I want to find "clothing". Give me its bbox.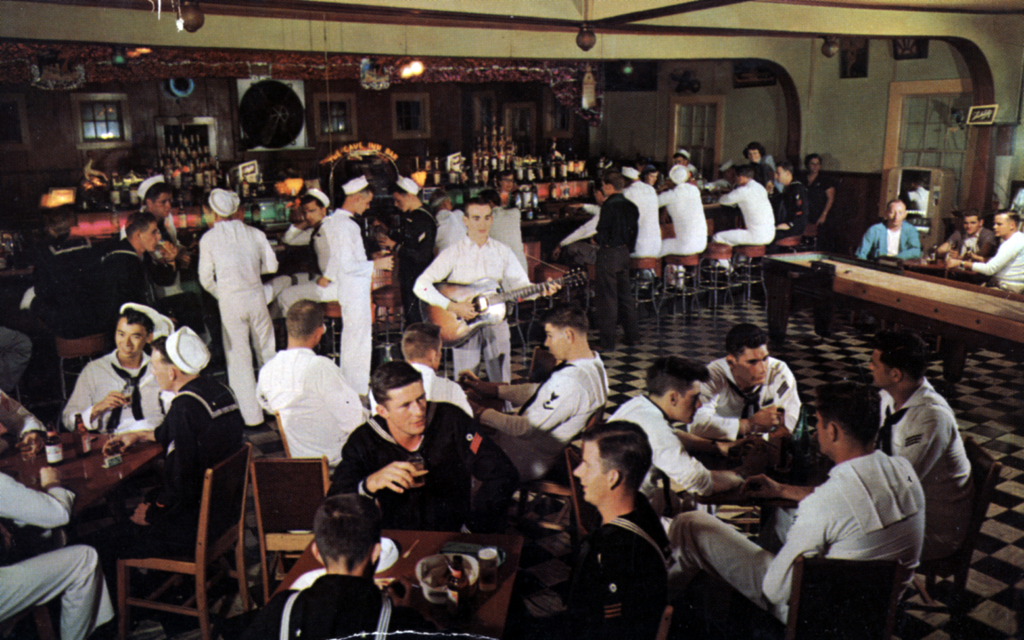
[947, 226, 993, 275].
